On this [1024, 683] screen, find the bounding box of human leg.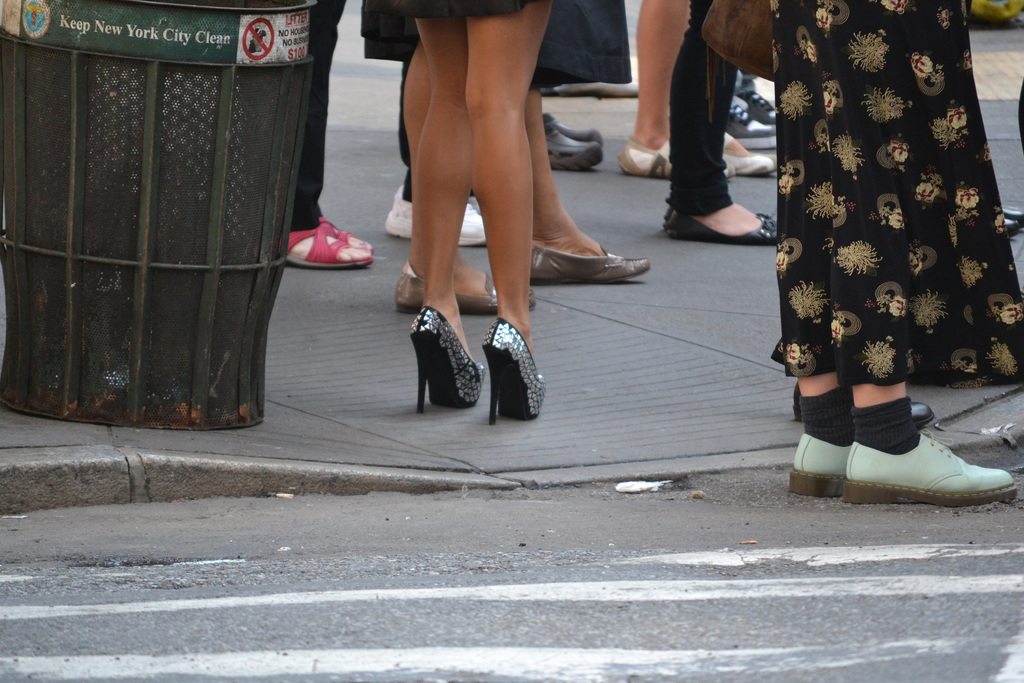
Bounding box: (466, 6, 542, 416).
